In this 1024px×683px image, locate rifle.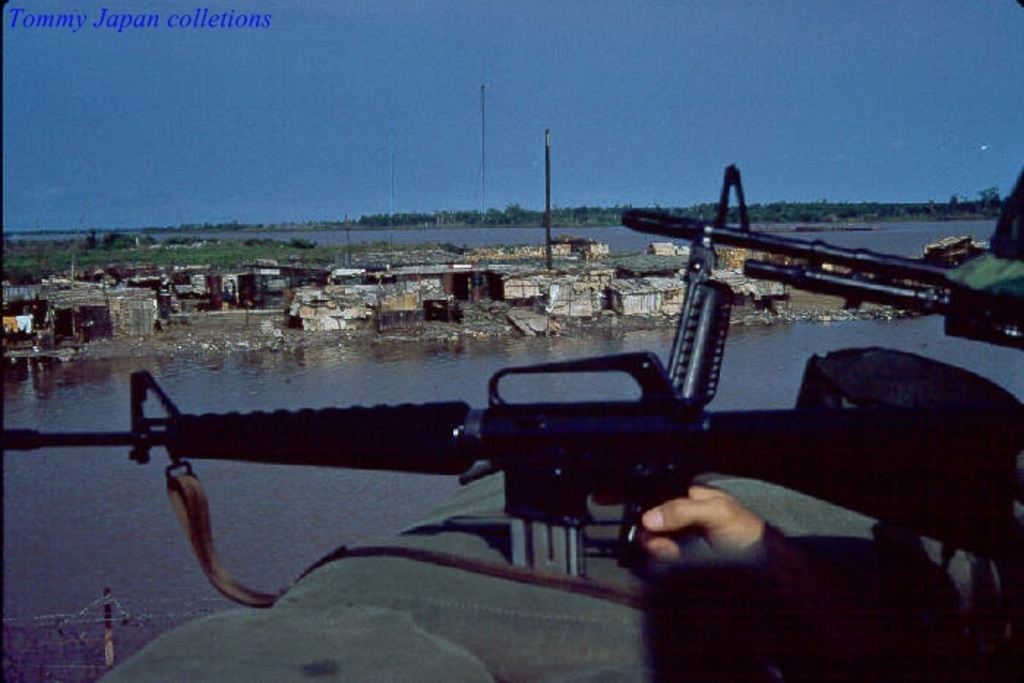
Bounding box: <bbox>0, 352, 1023, 584</bbox>.
